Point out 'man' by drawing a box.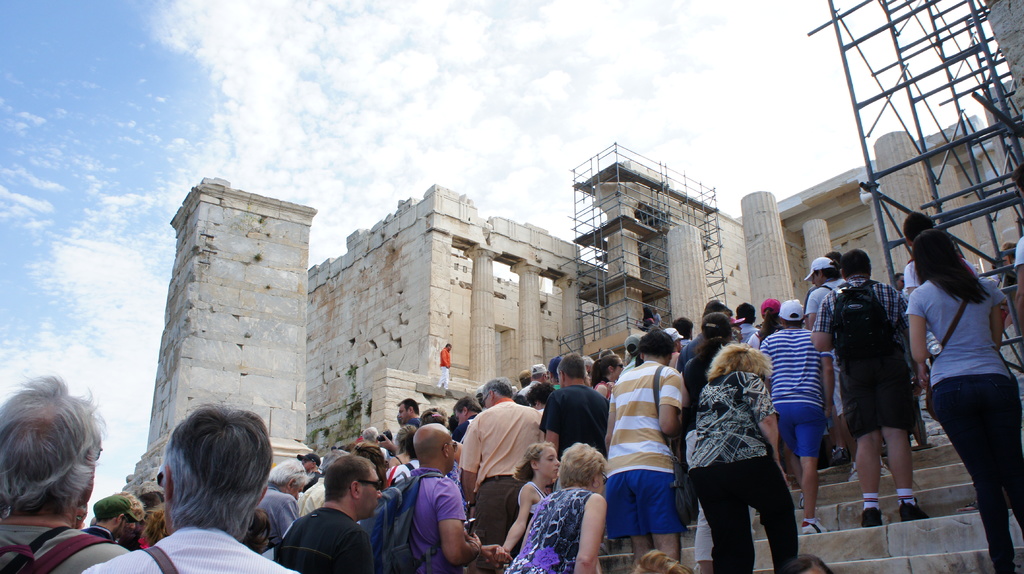
<bbox>396, 396, 423, 429</bbox>.
